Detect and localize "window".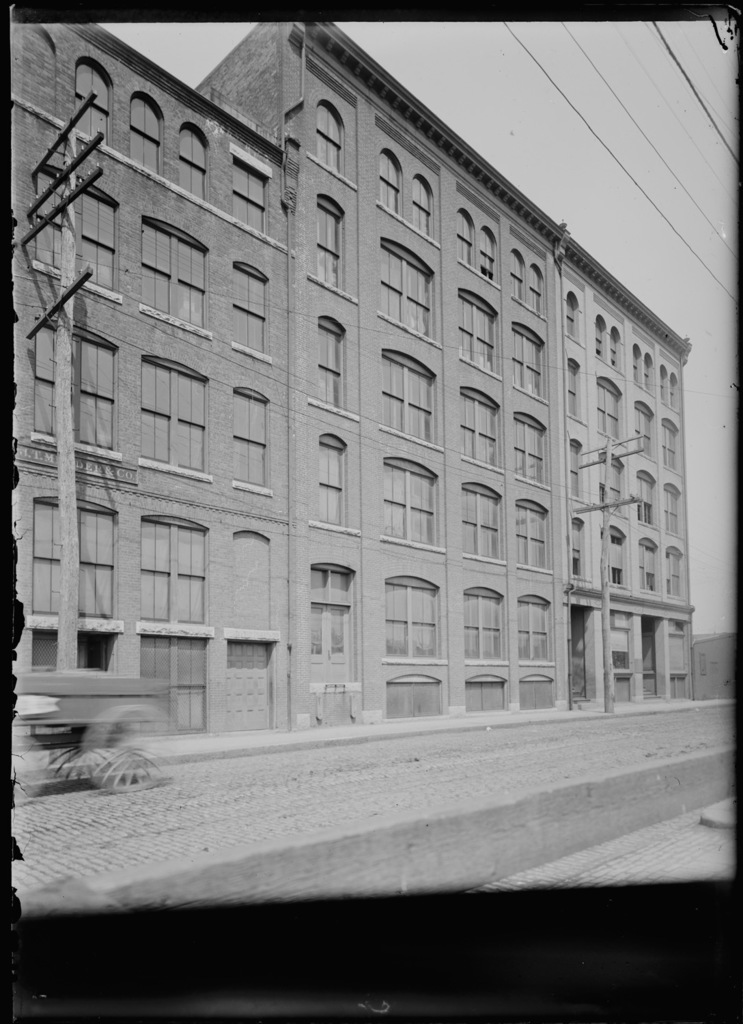
Localized at 660,541,683,602.
